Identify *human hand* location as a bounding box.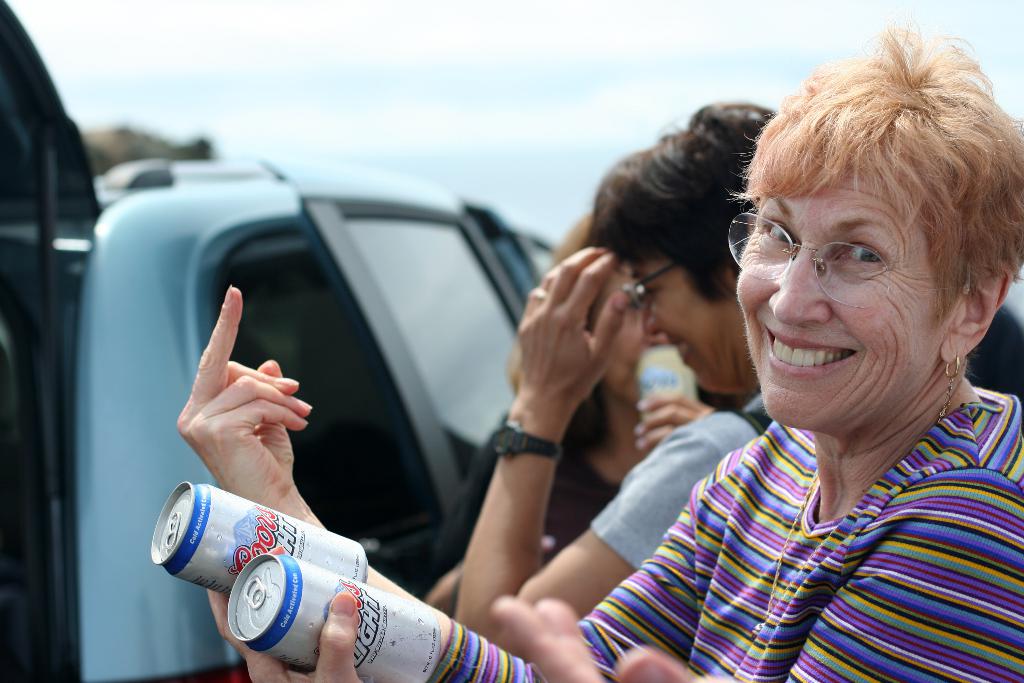
select_region(610, 306, 650, 364).
